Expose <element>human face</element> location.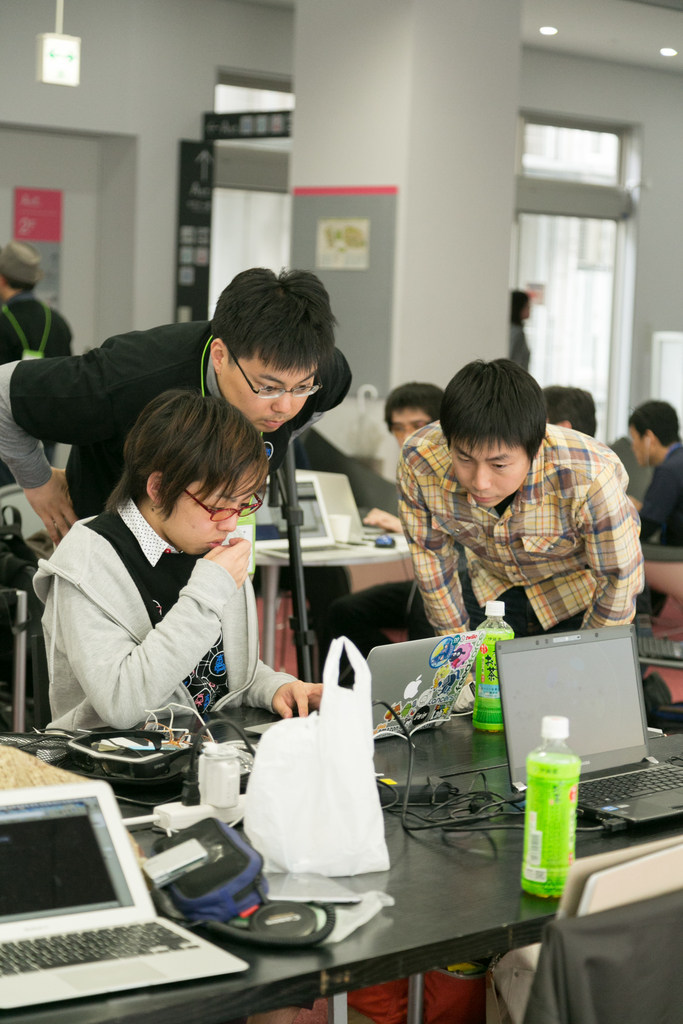
Exposed at {"left": 452, "top": 431, "right": 530, "bottom": 509}.
